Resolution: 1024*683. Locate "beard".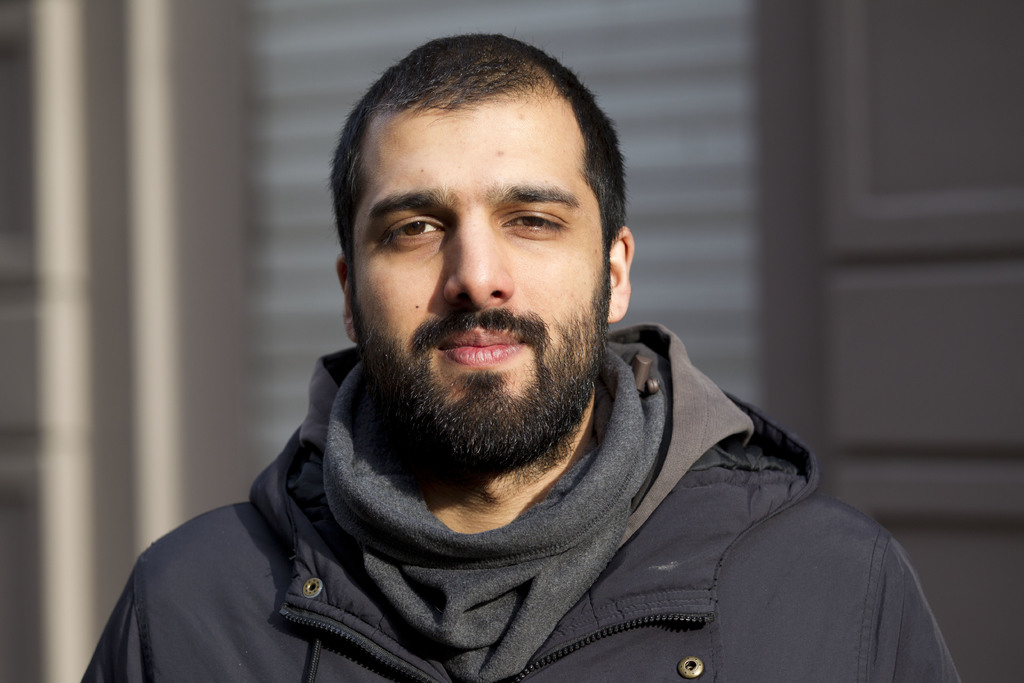
locate(357, 263, 612, 477).
